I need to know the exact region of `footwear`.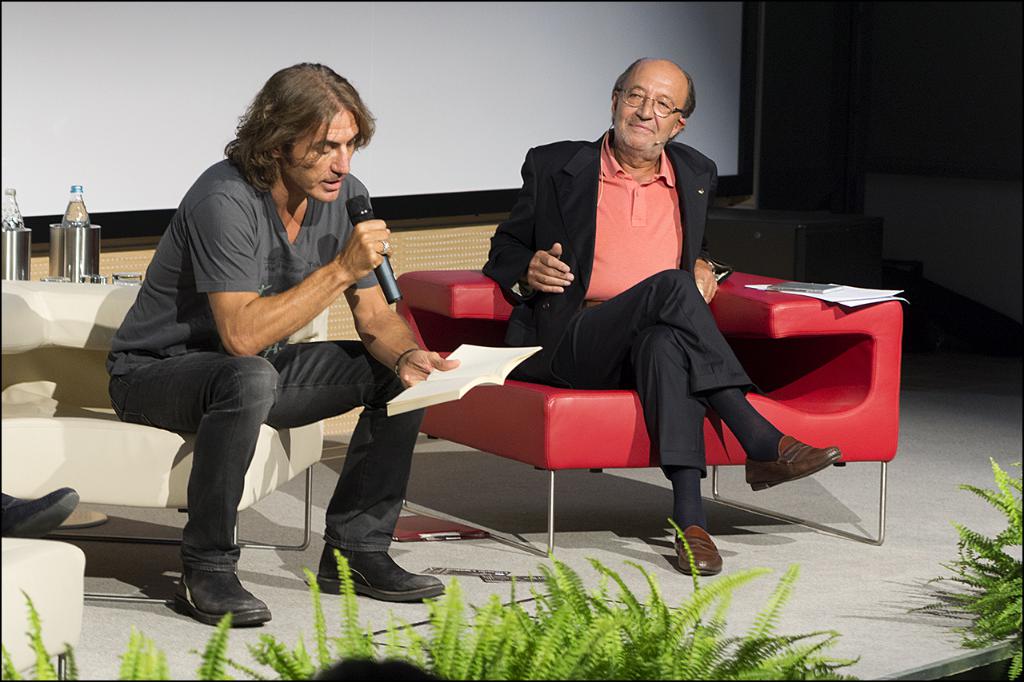
Region: <bbox>676, 520, 725, 579</bbox>.
